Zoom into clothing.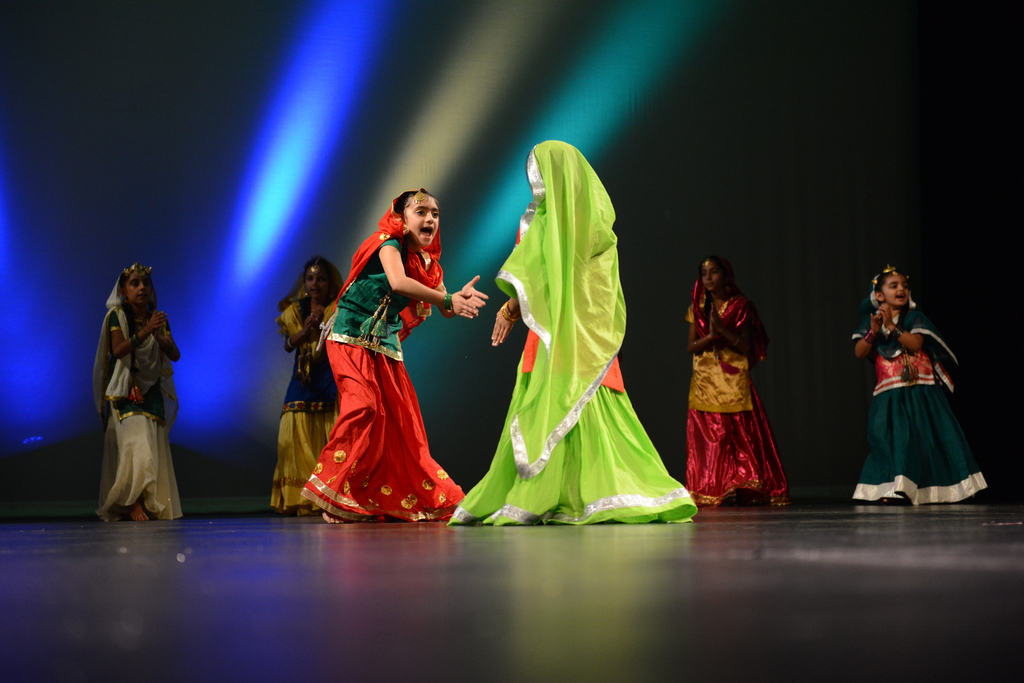
Zoom target: l=850, t=263, r=973, b=515.
